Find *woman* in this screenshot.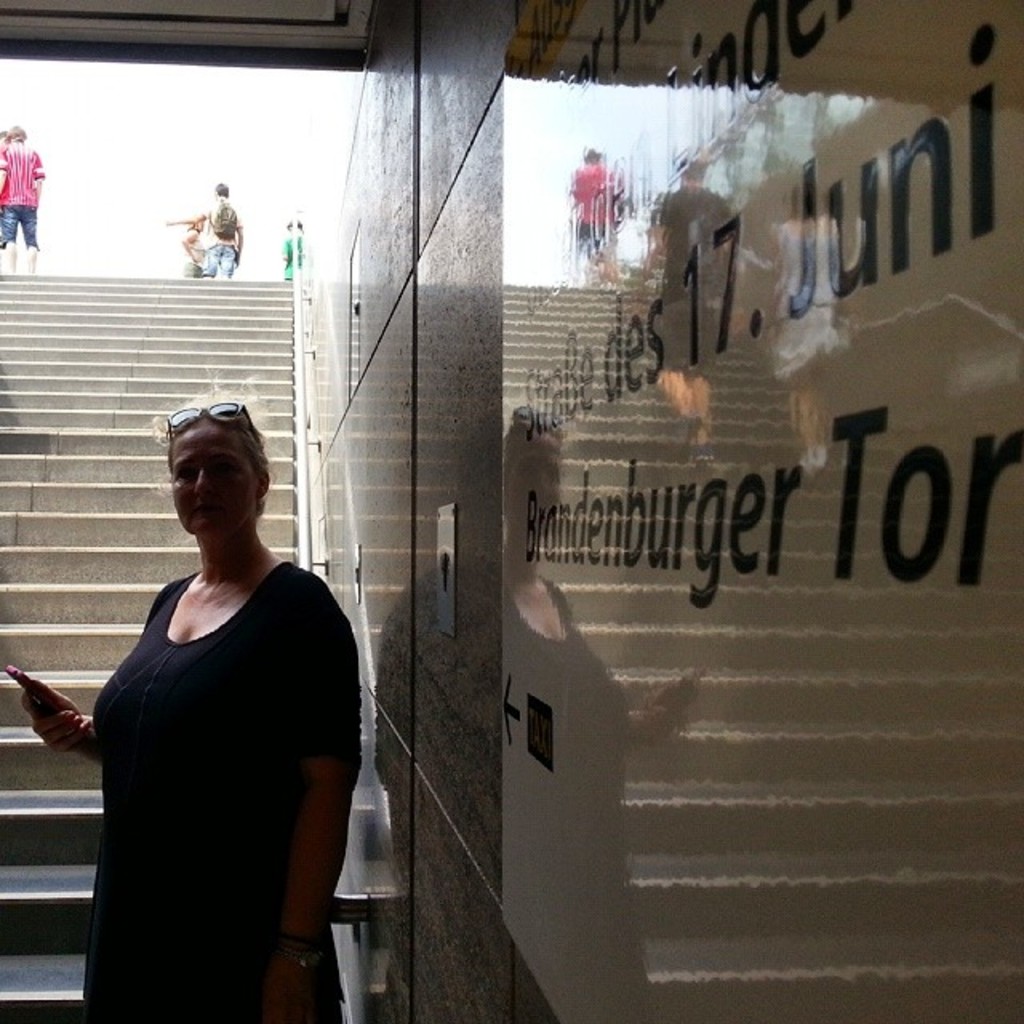
The bounding box for *woman* is (left=53, top=381, right=376, bottom=1018).
